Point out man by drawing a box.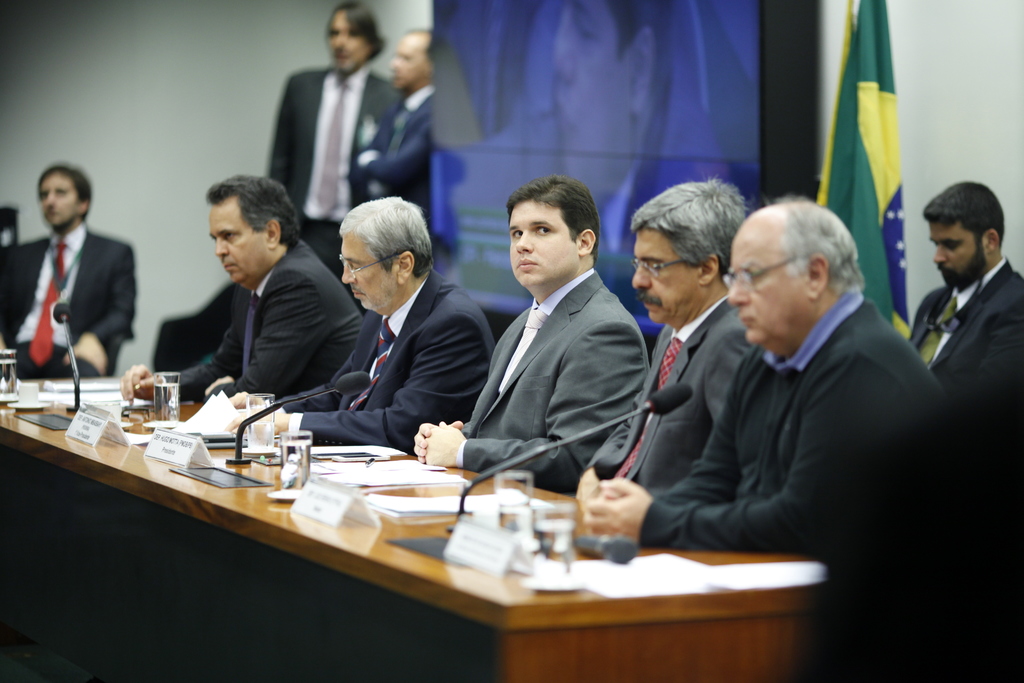
0,165,136,375.
